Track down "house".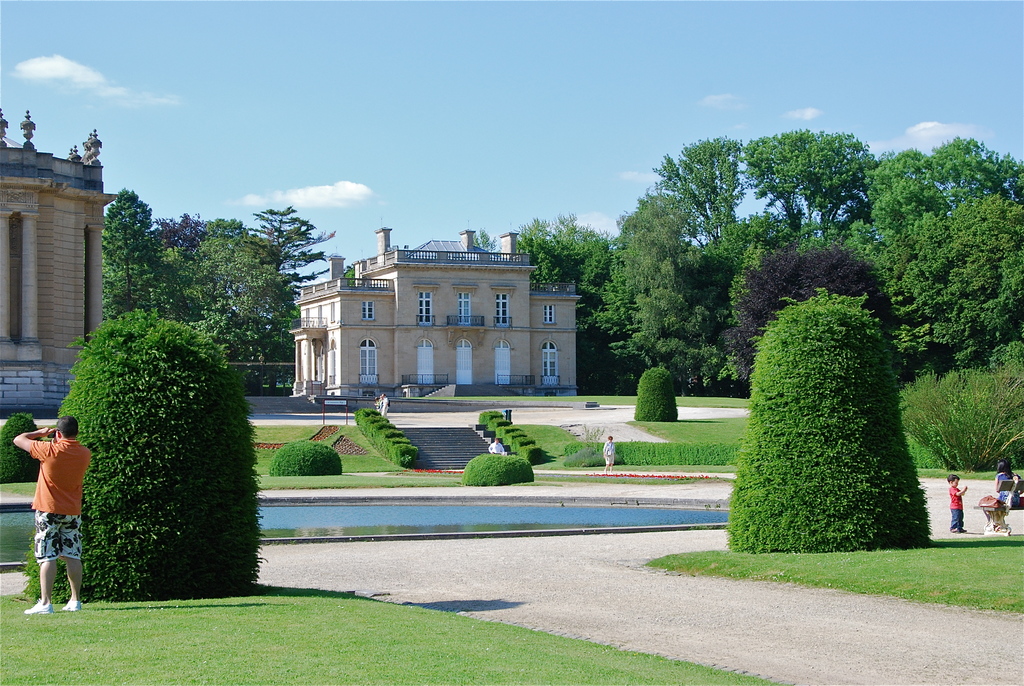
Tracked to box=[271, 231, 611, 410].
